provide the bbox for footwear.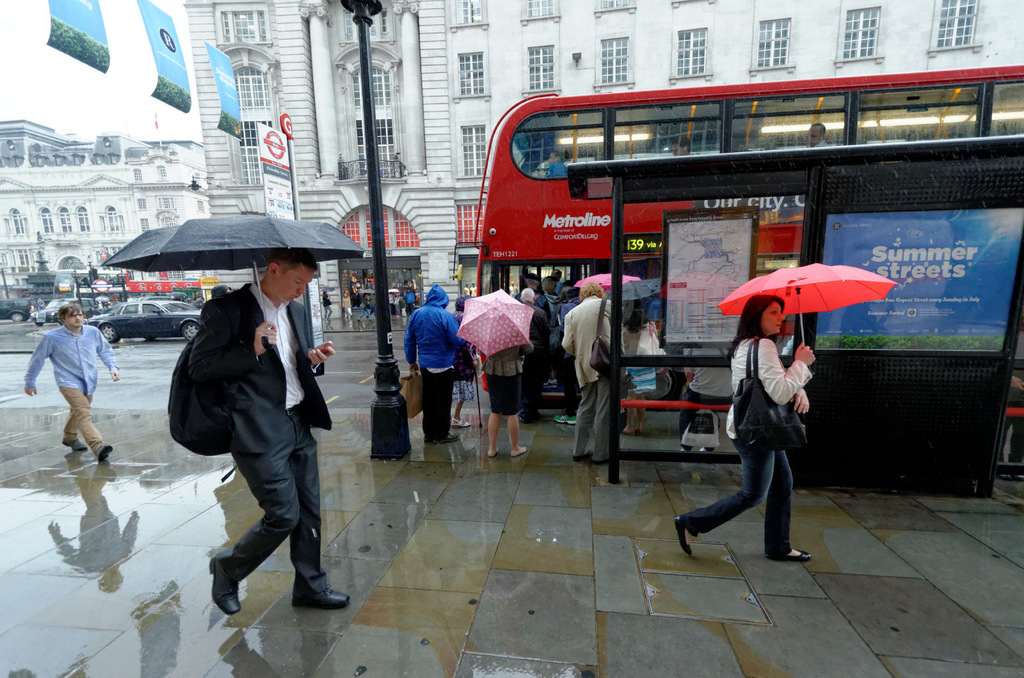
(left=296, top=569, right=358, bottom=609).
